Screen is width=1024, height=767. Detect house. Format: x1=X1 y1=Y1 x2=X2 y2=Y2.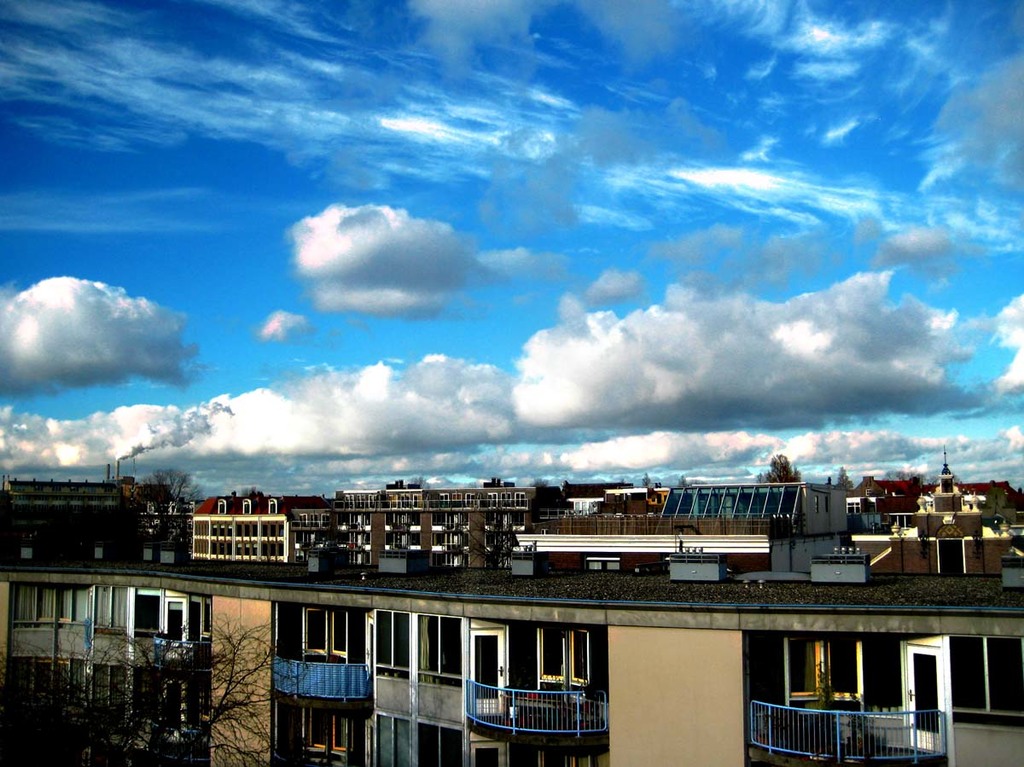
x1=3 y1=474 x2=143 y2=564.
